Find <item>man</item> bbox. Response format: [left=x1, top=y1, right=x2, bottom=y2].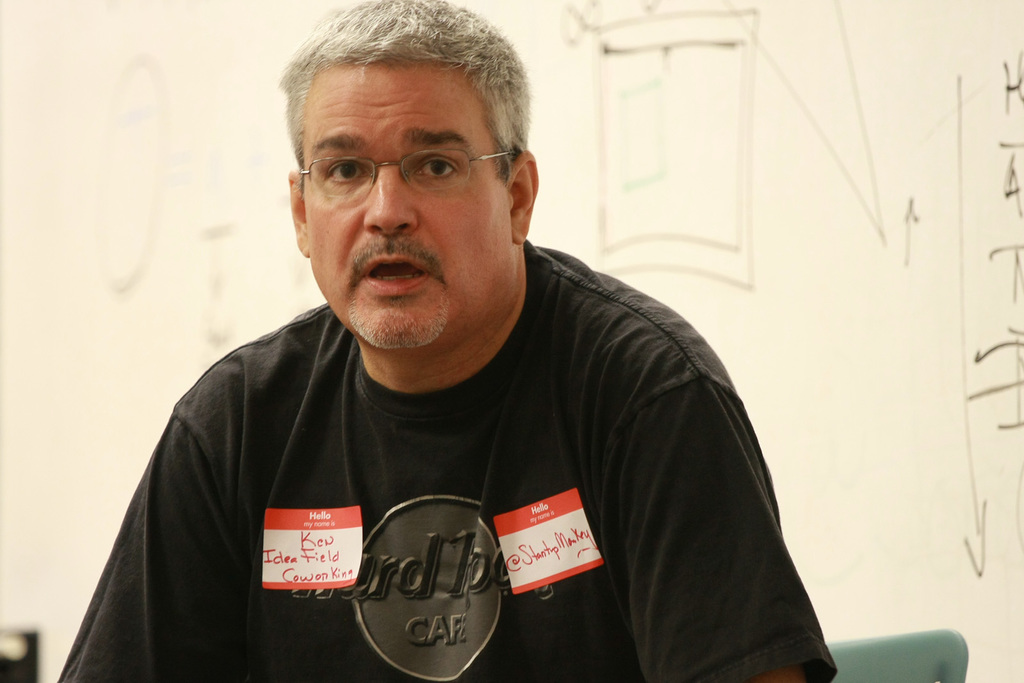
[left=76, top=19, right=821, bottom=659].
